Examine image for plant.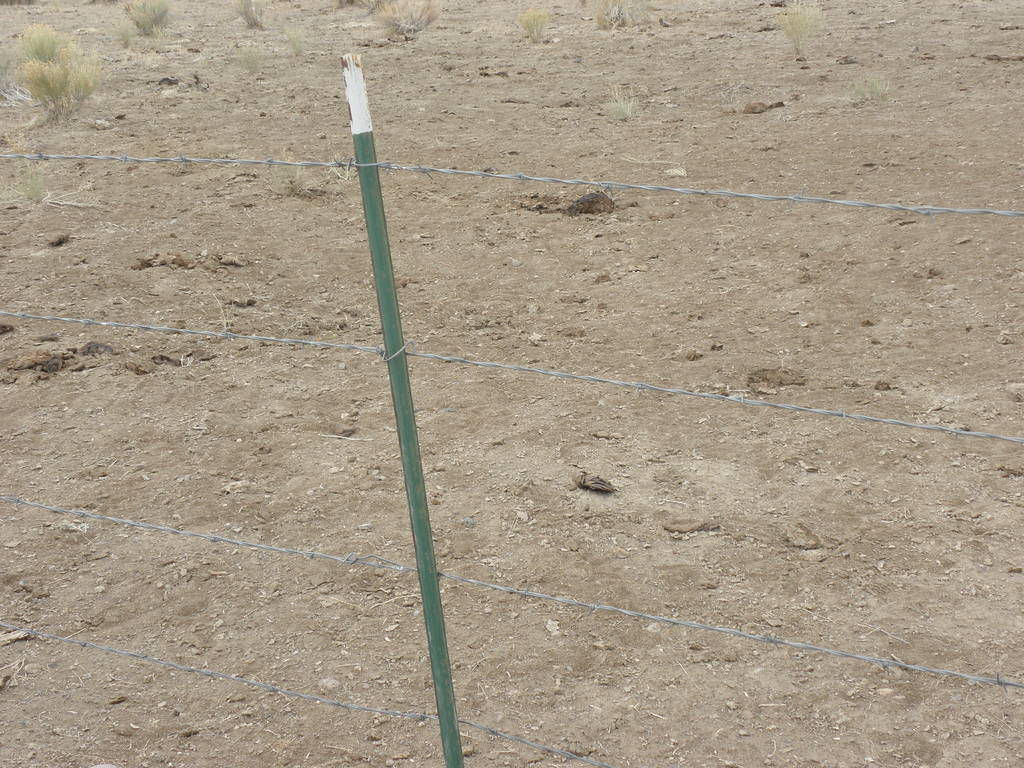
Examination result: pyautogui.locateOnScreen(0, 6, 102, 86).
